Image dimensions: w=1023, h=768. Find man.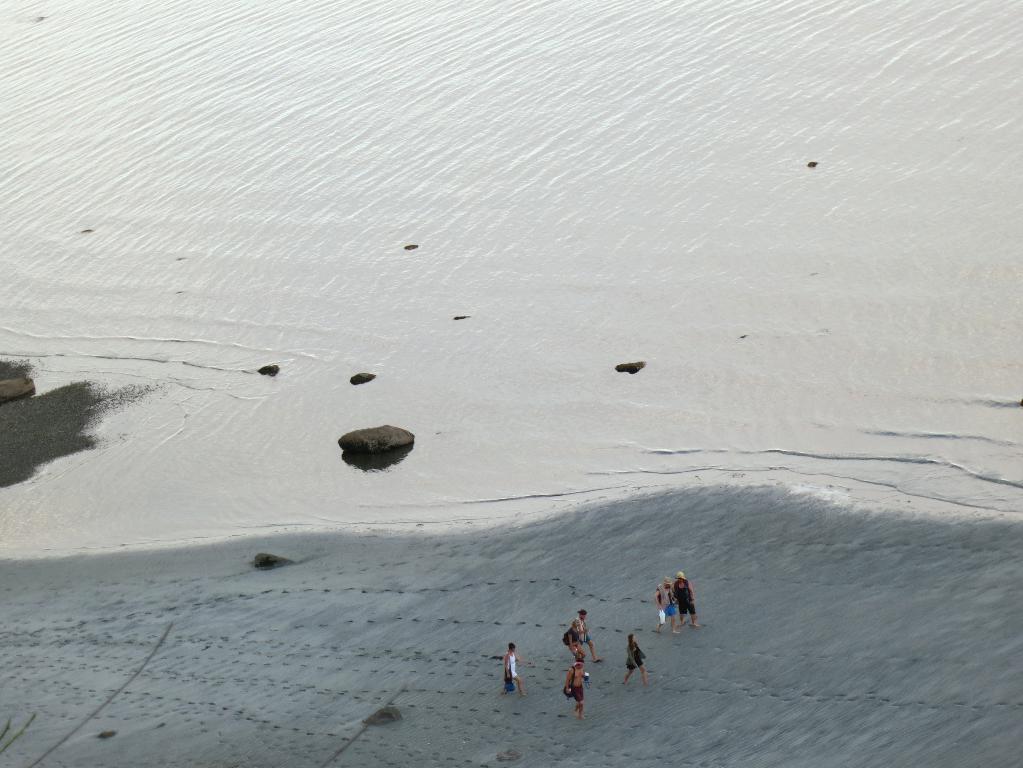
box=[565, 659, 585, 721].
